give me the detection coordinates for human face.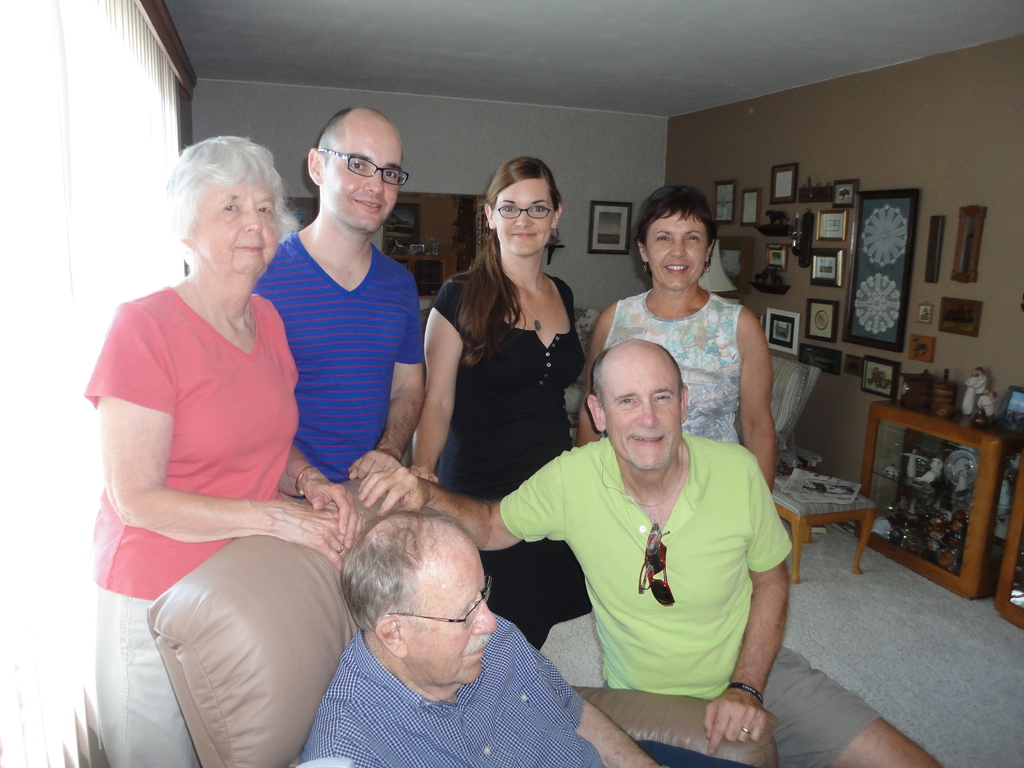
select_region(397, 529, 497, 685).
